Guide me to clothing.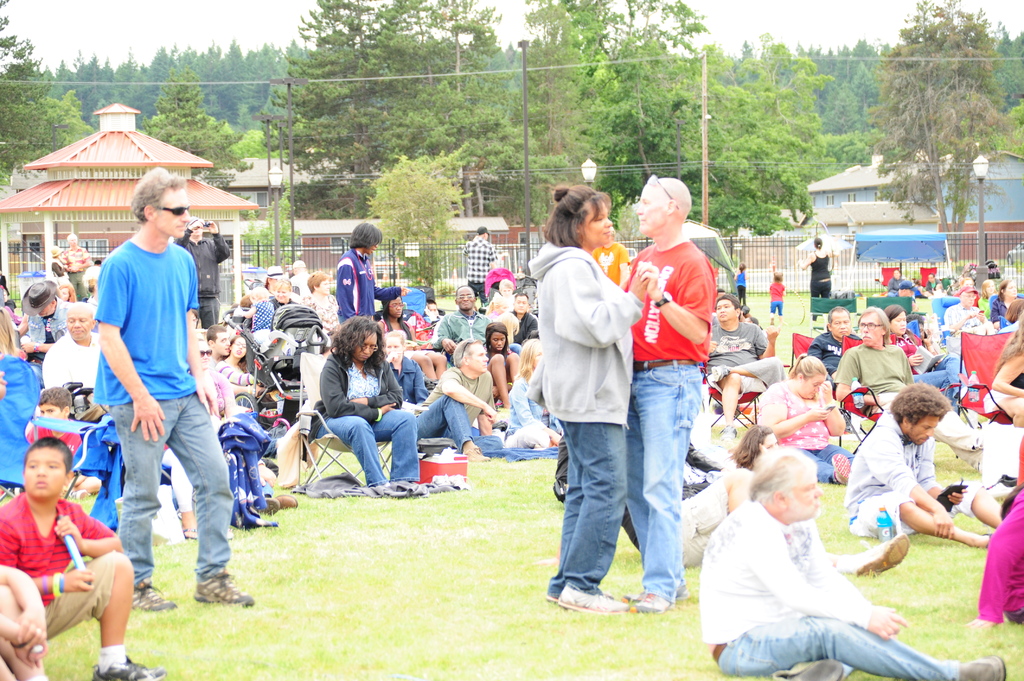
Guidance: <box>386,310,433,362</box>.
